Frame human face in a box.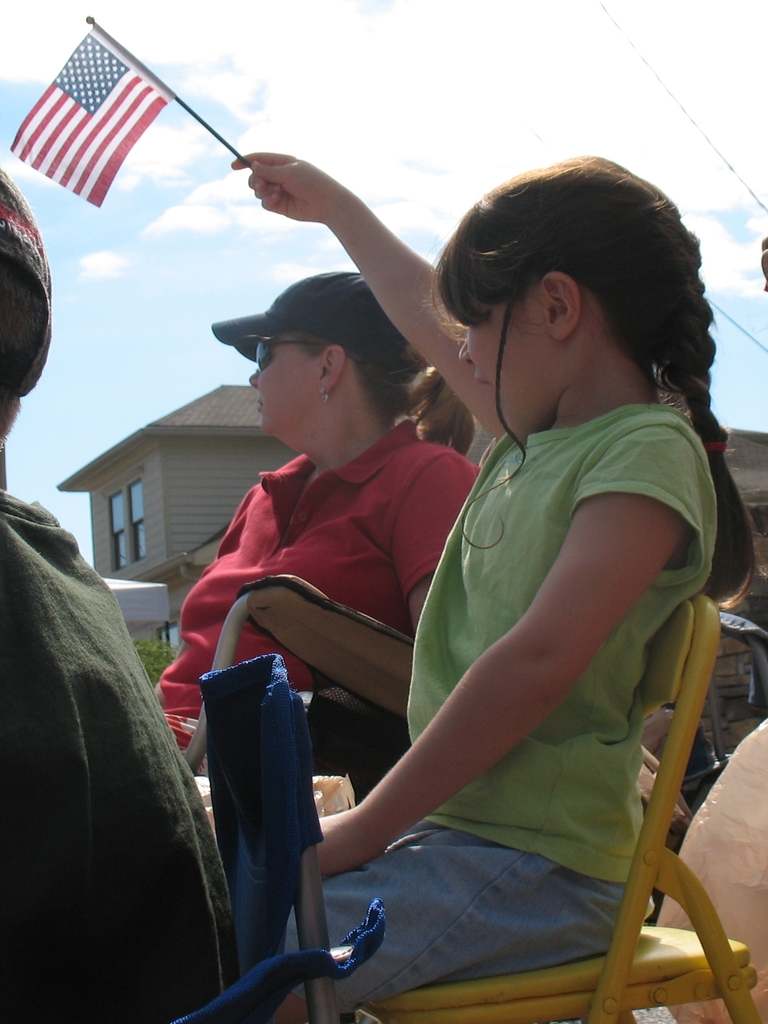
[247,328,324,431].
